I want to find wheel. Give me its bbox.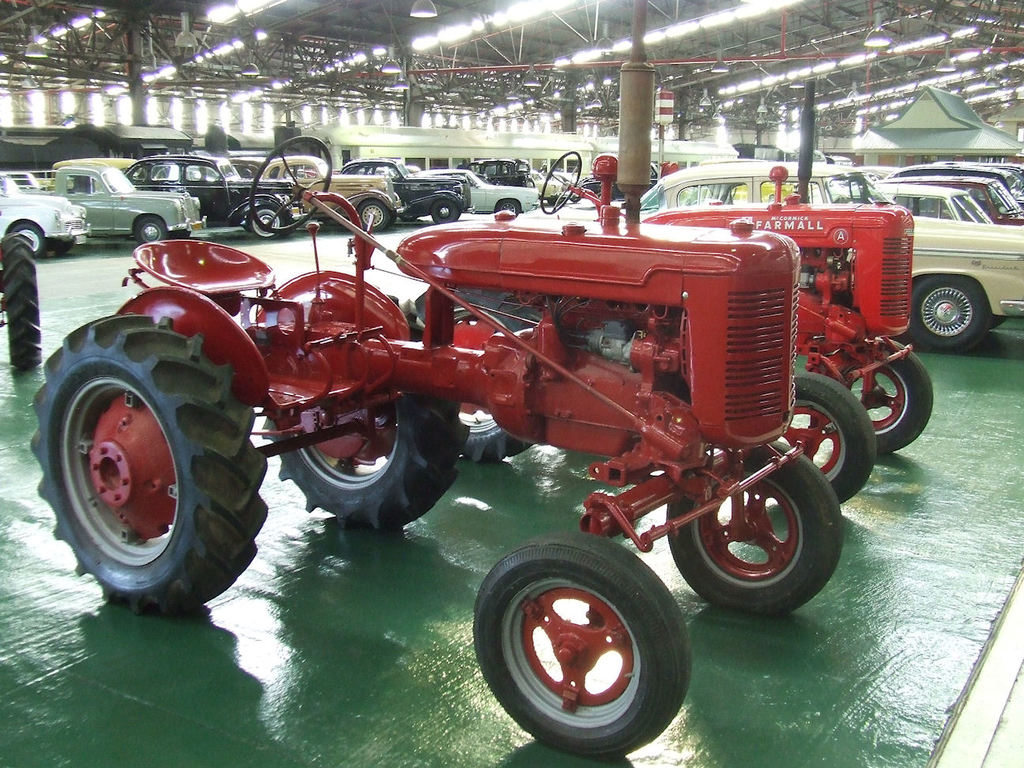
bbox=[10, 220, 44, 255].
